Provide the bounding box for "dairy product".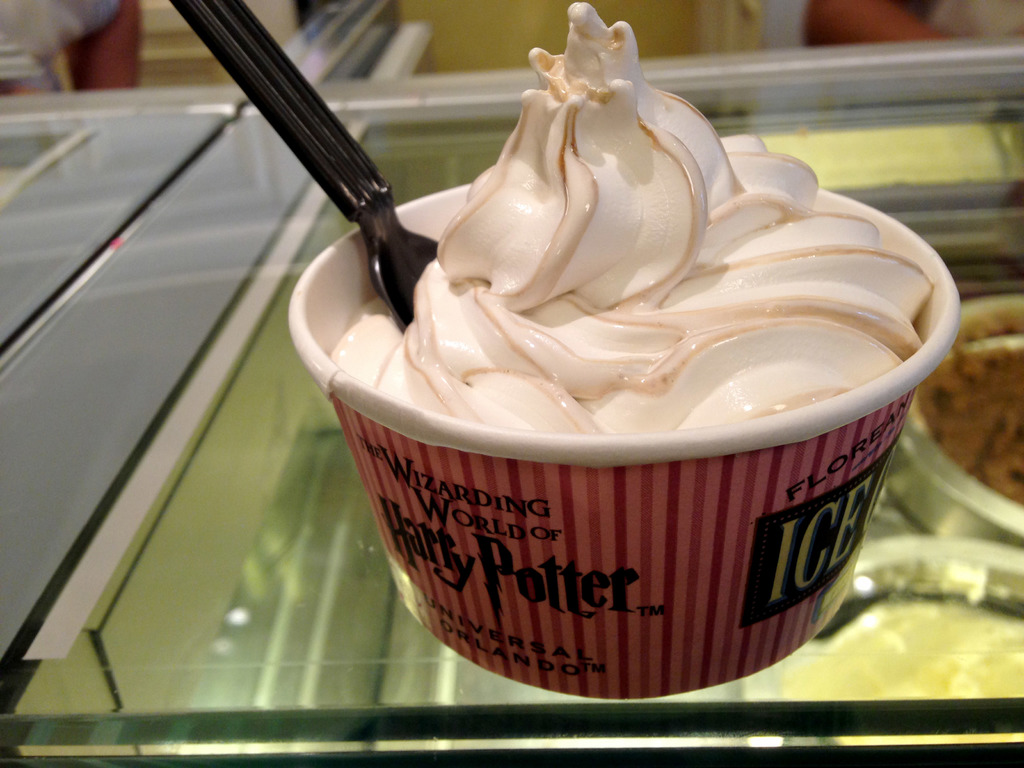
(334, 0, 936, 444).
